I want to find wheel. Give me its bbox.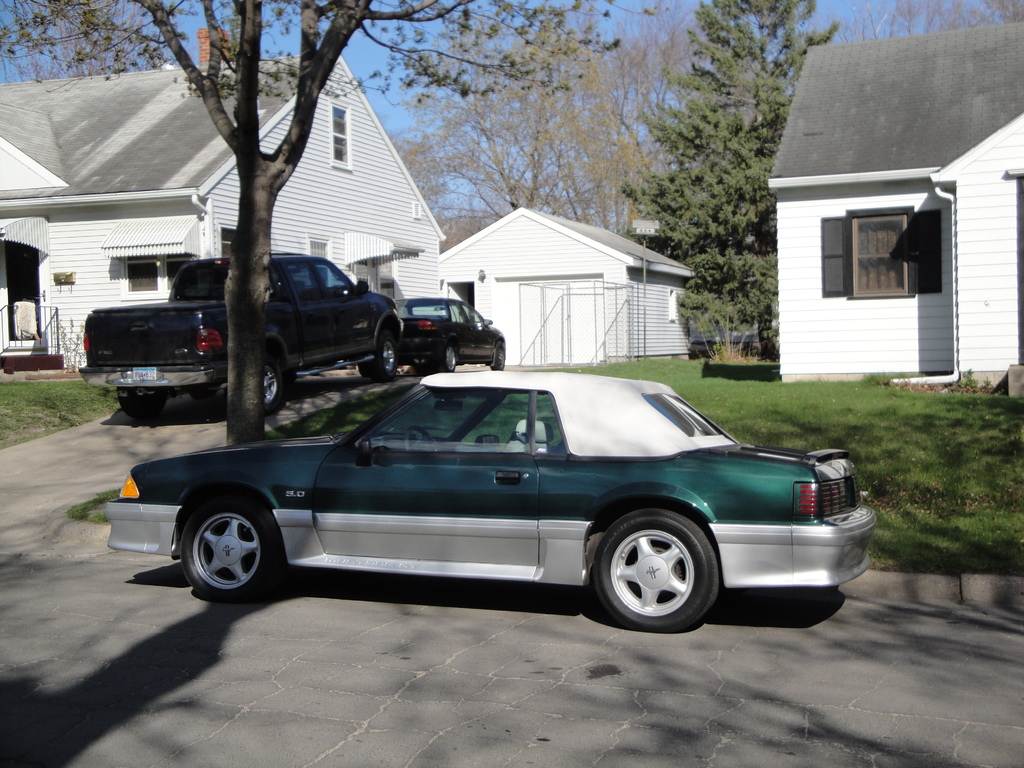
pyautogui.locateOnScreen(435, 340, 460, 371).
